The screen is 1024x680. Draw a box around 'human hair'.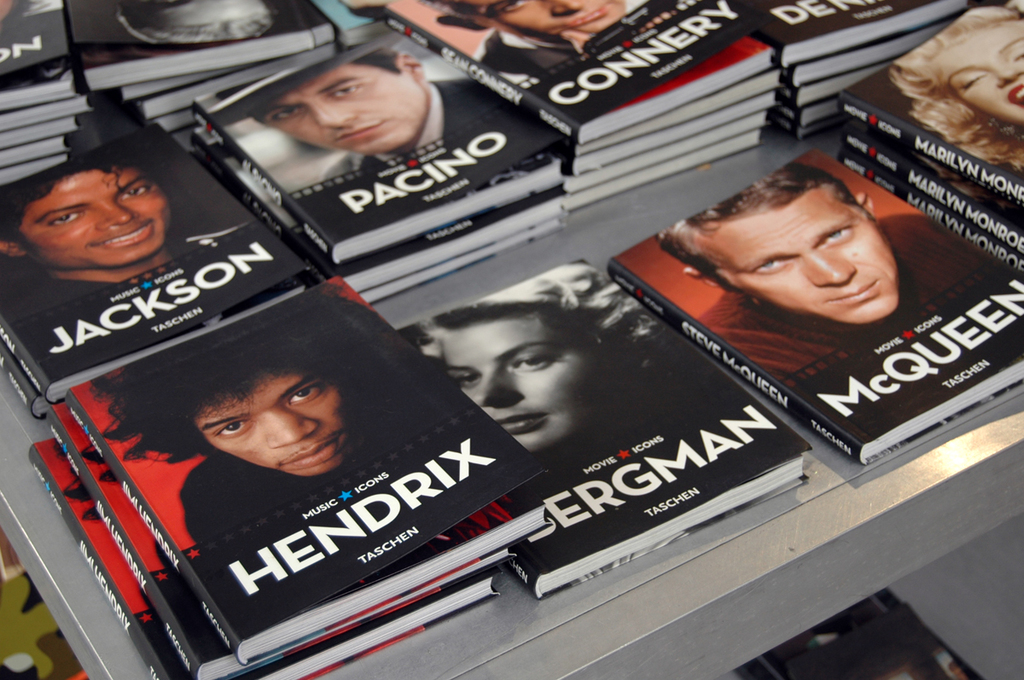
<bbox>410, 0, 477, 17</bbox>.
